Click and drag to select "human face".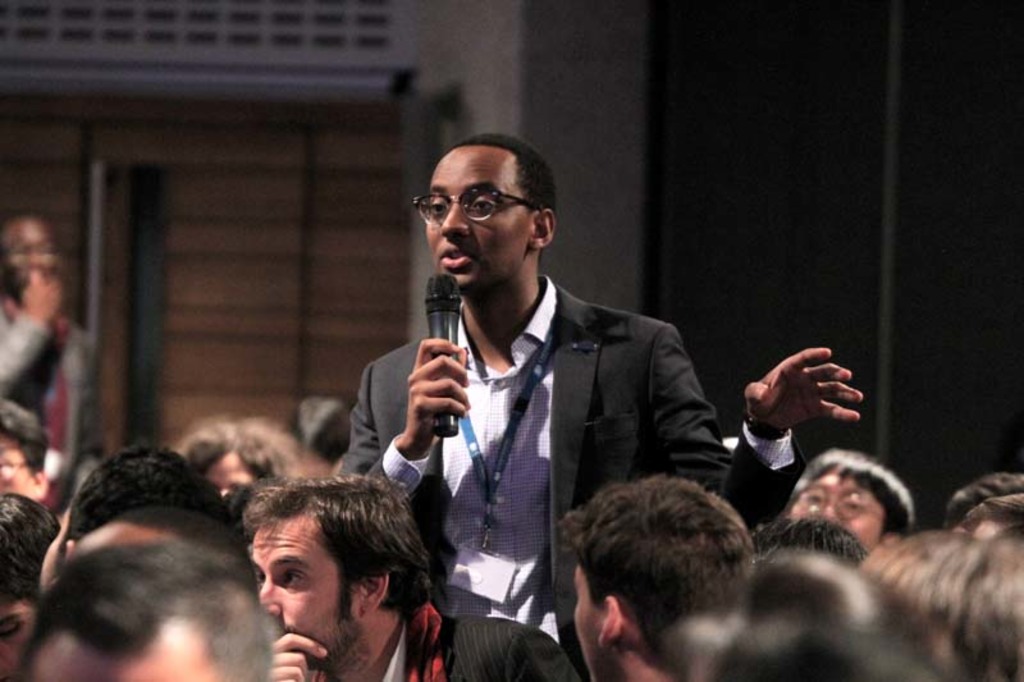
Selection: <box>40,503,73,581</box>.
